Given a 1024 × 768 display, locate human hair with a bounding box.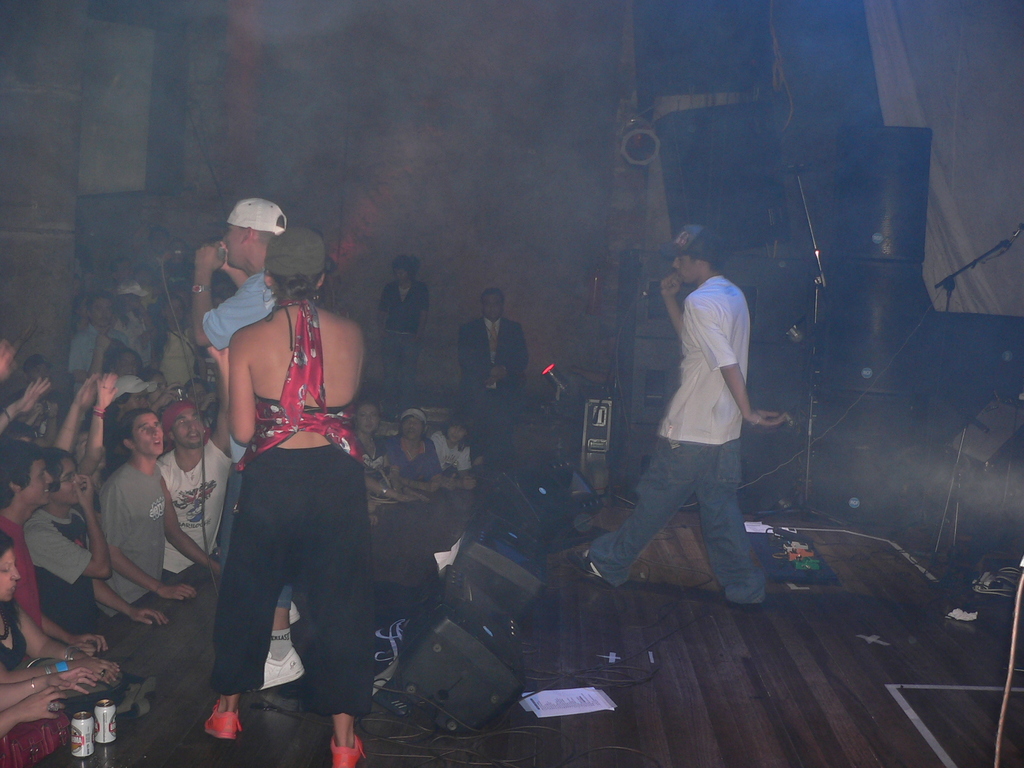
Located: 678/223/718/276.
